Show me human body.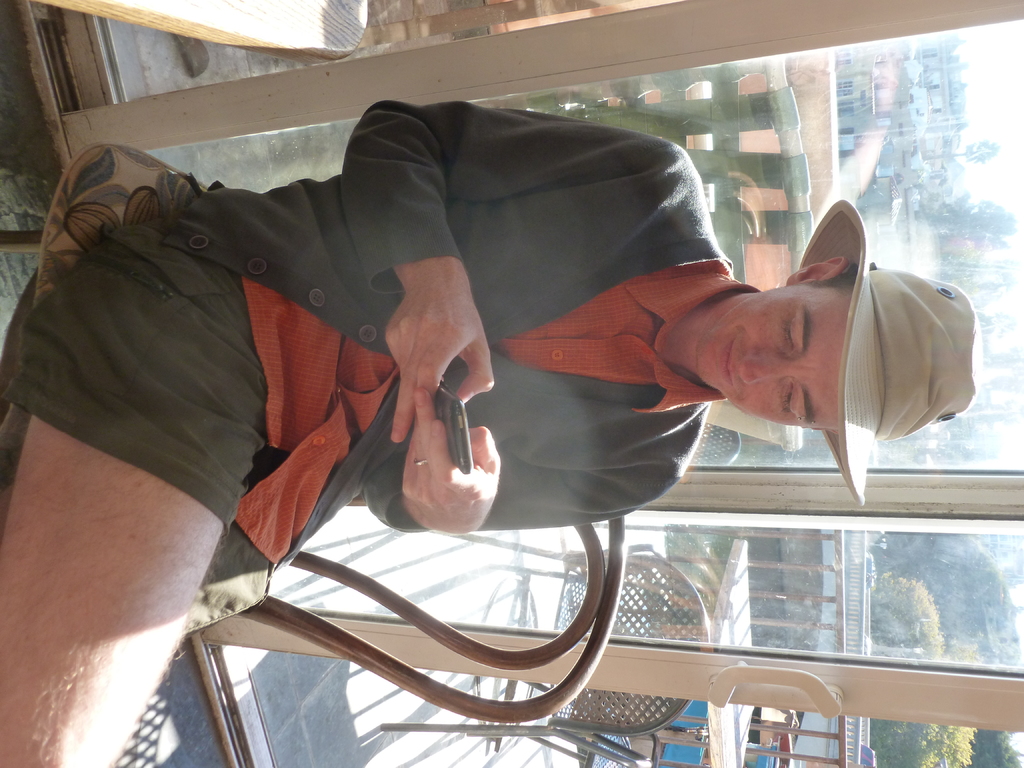
human body is here: 0, 101, 983, 767.
